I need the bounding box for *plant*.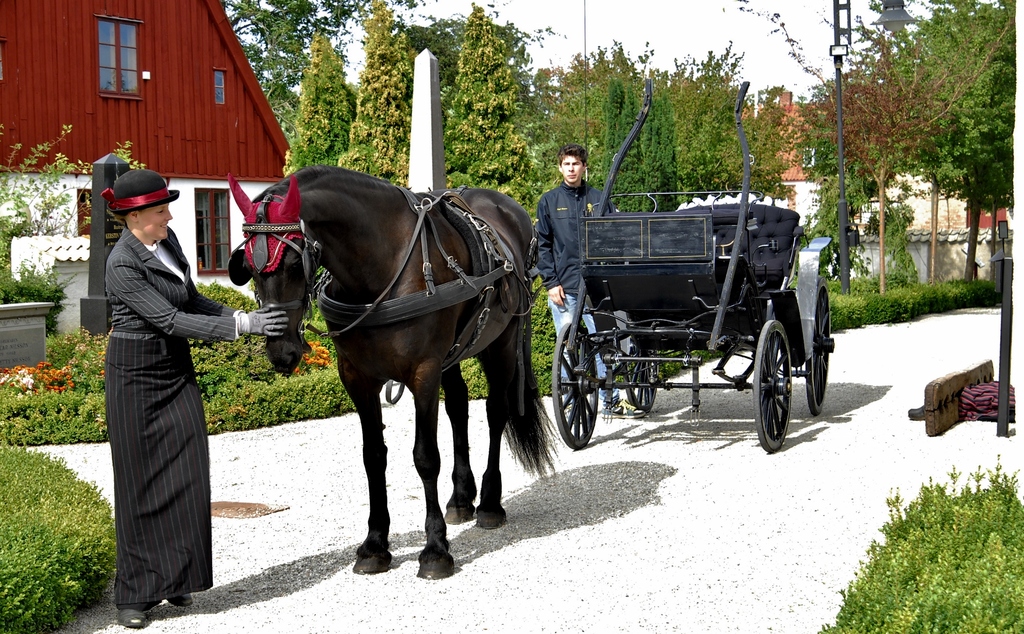
Here it is: 185,277,274,371.
